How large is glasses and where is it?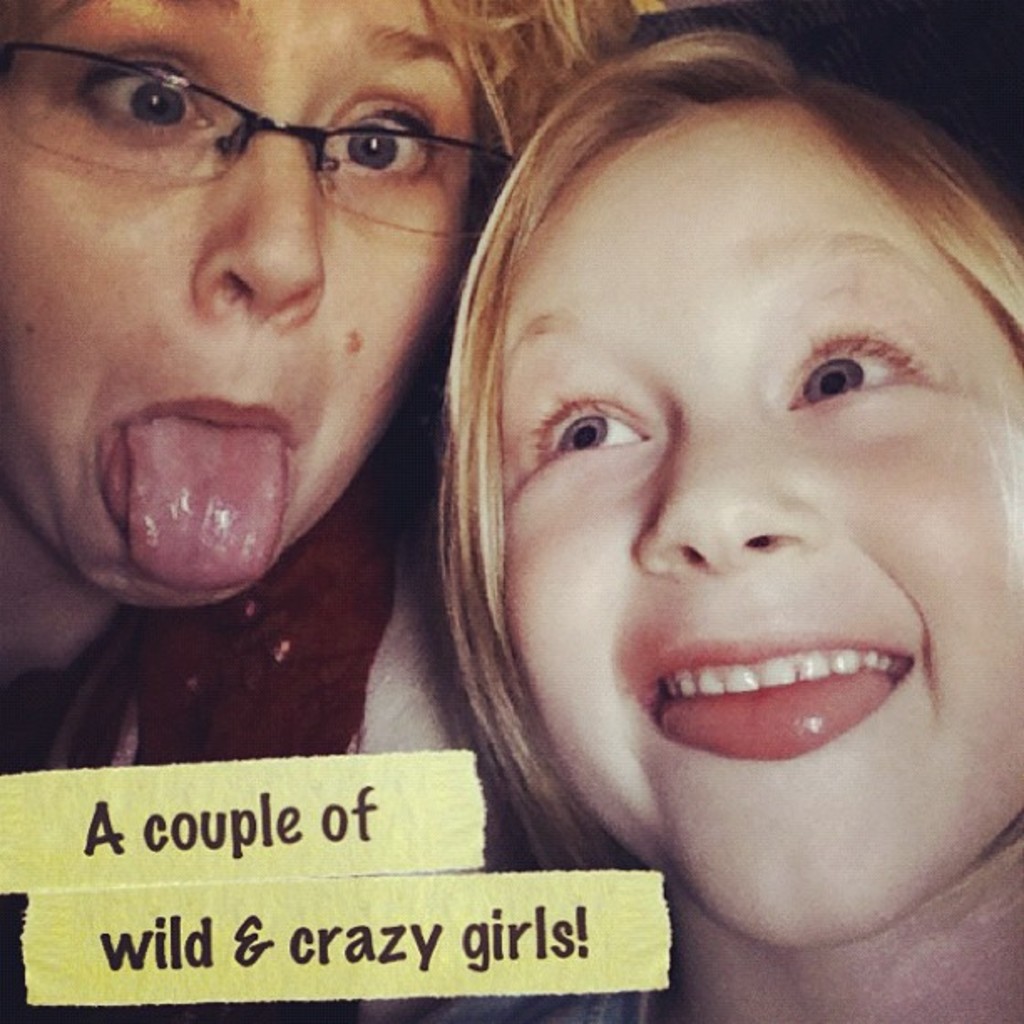
Bounding box: 10, 65, 574, 298.
